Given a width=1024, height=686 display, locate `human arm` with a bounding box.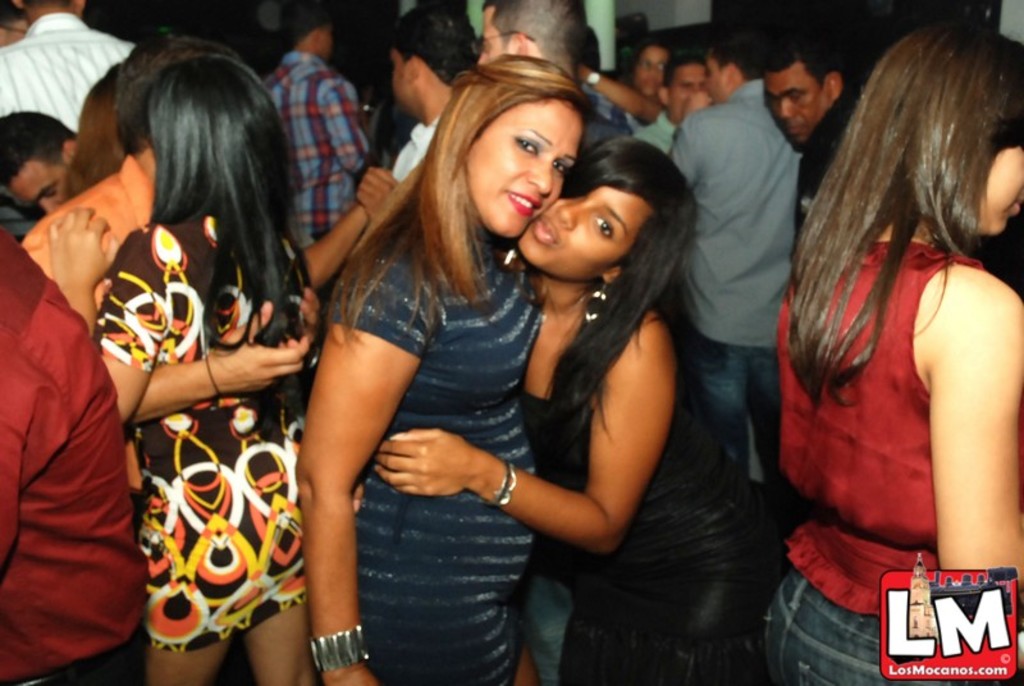
Located: 37/205/172/433.
